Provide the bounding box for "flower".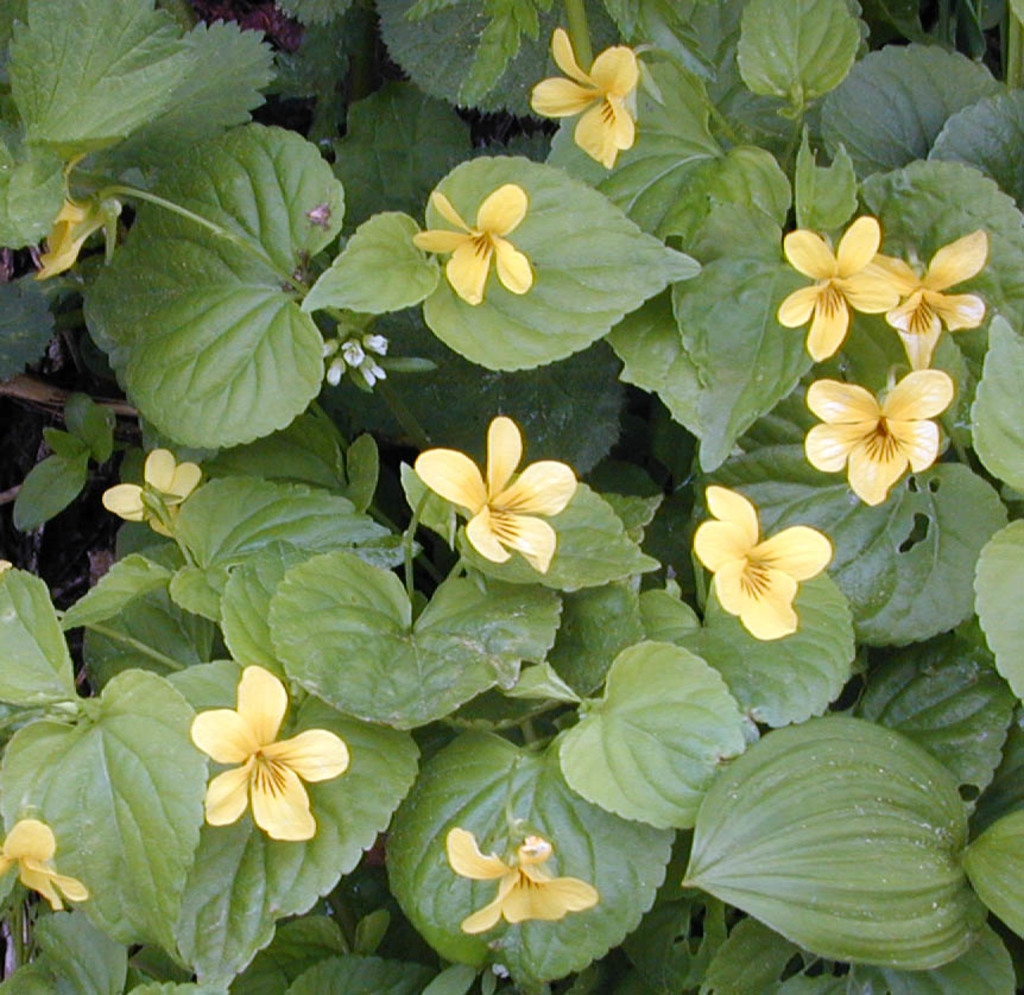
[left=0, top=815, right=83, bottom=914].
